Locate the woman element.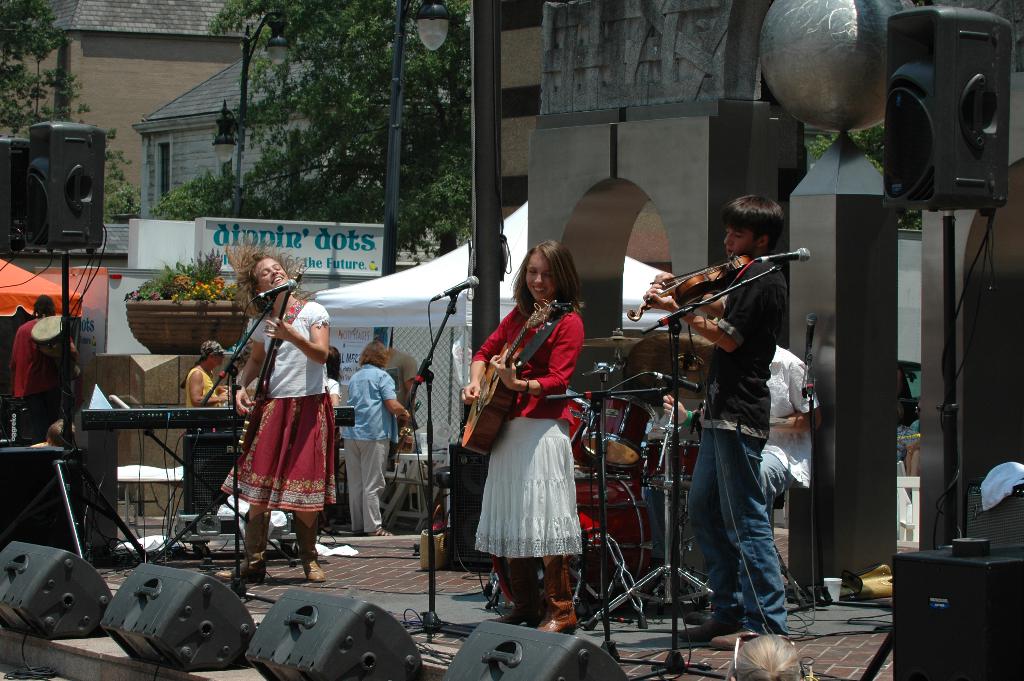
Element bbox: [468, 240, 603, 623].
